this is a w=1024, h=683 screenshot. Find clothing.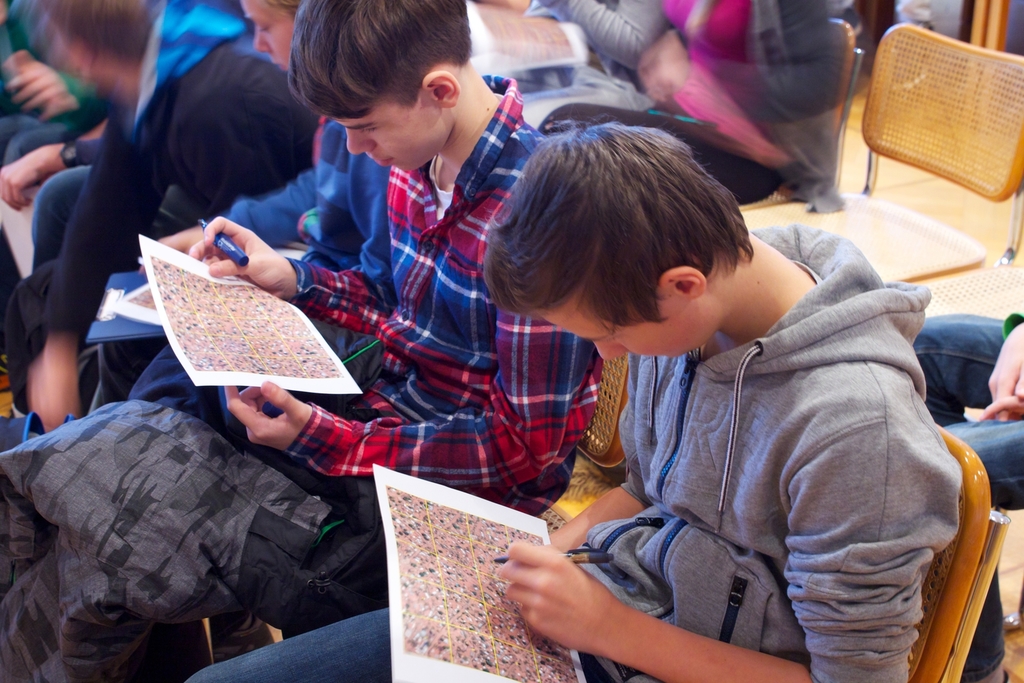
Bounding box: [83, 62, 553, 660].
